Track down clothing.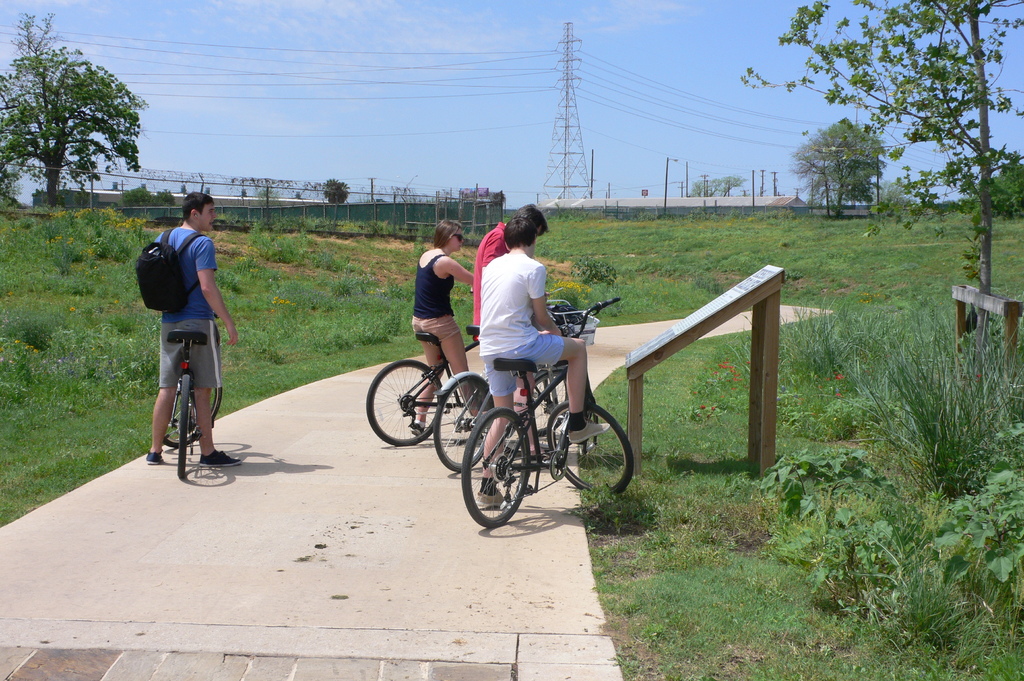
Tracked to [x1=150, y1=226, x2=219, y2=398].
